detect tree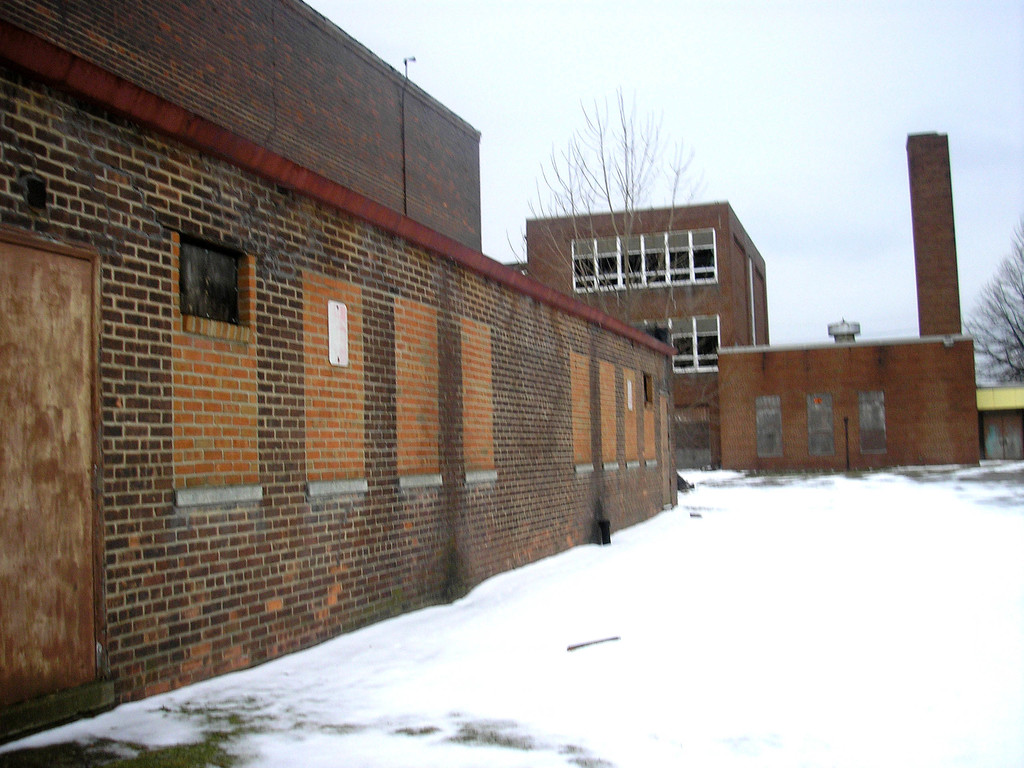
crop(514, 87, 726, 319)
